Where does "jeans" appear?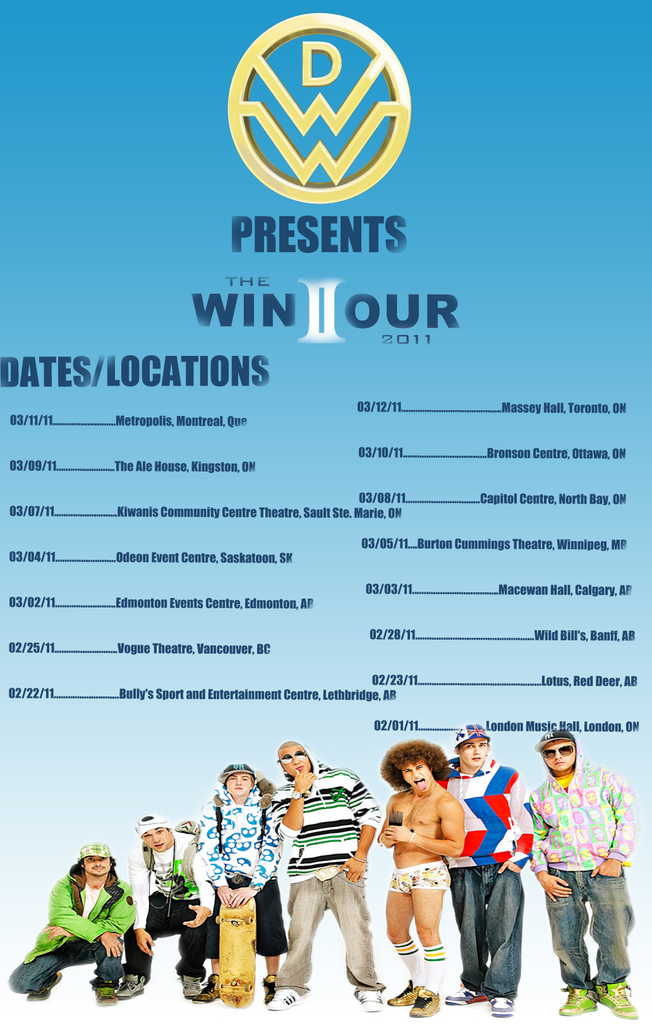
Appears at select_region(290, 870, 385, 993).
